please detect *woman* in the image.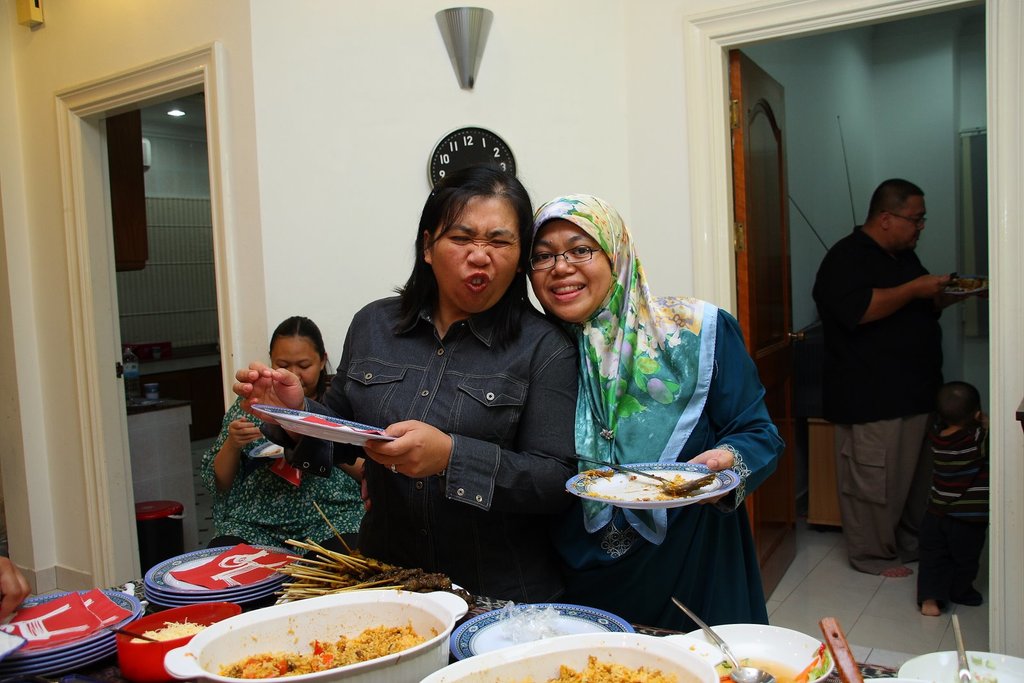
detection(199, 315, 372, 558).
